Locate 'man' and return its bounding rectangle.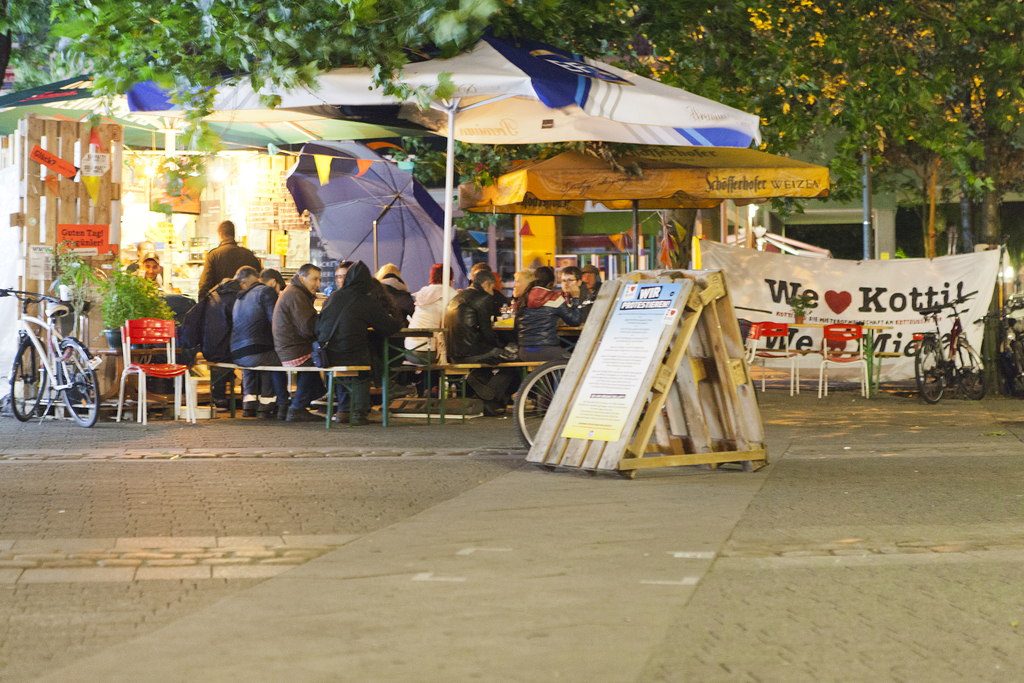
left=224, top=270, right=284, bottom=416.
